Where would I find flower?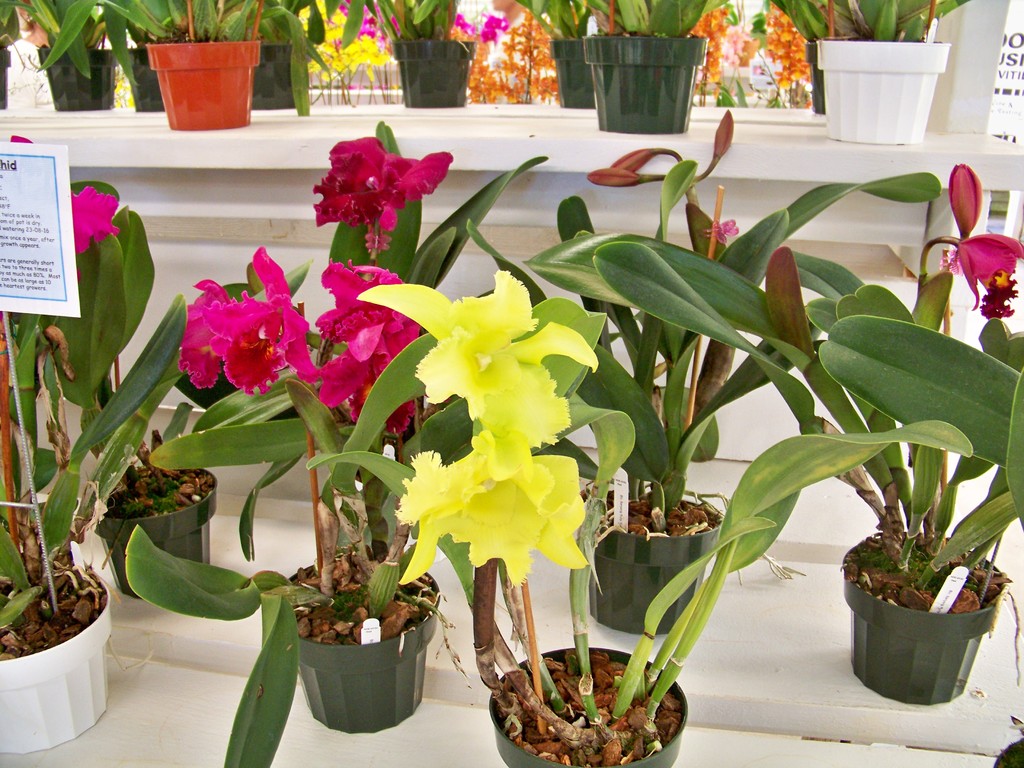
At (392, 428, 590, 587).
